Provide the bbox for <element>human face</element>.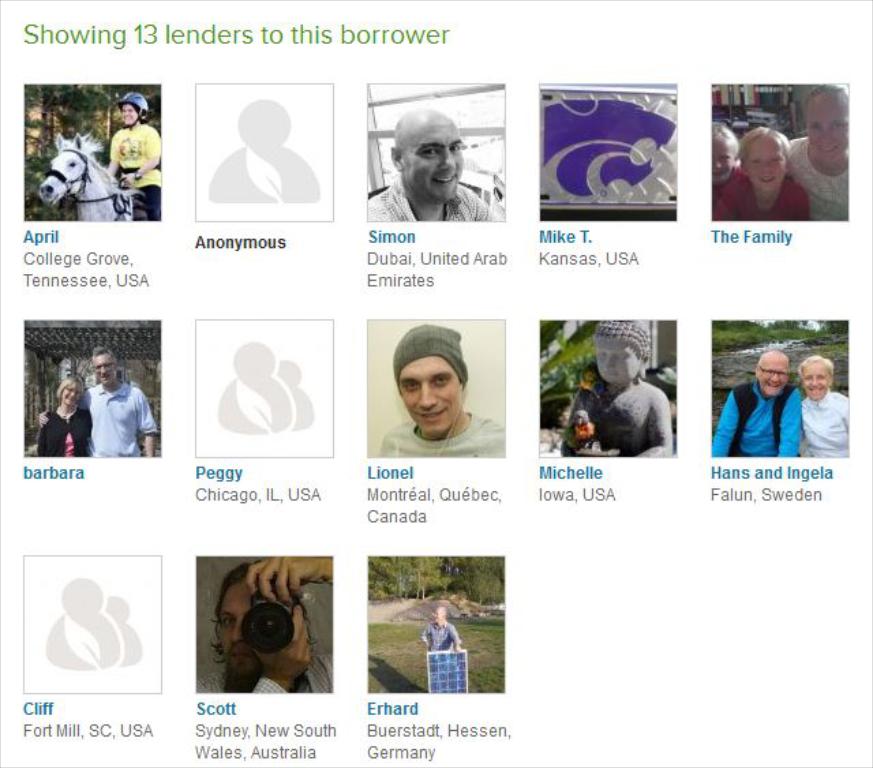
803,361,831,401.
